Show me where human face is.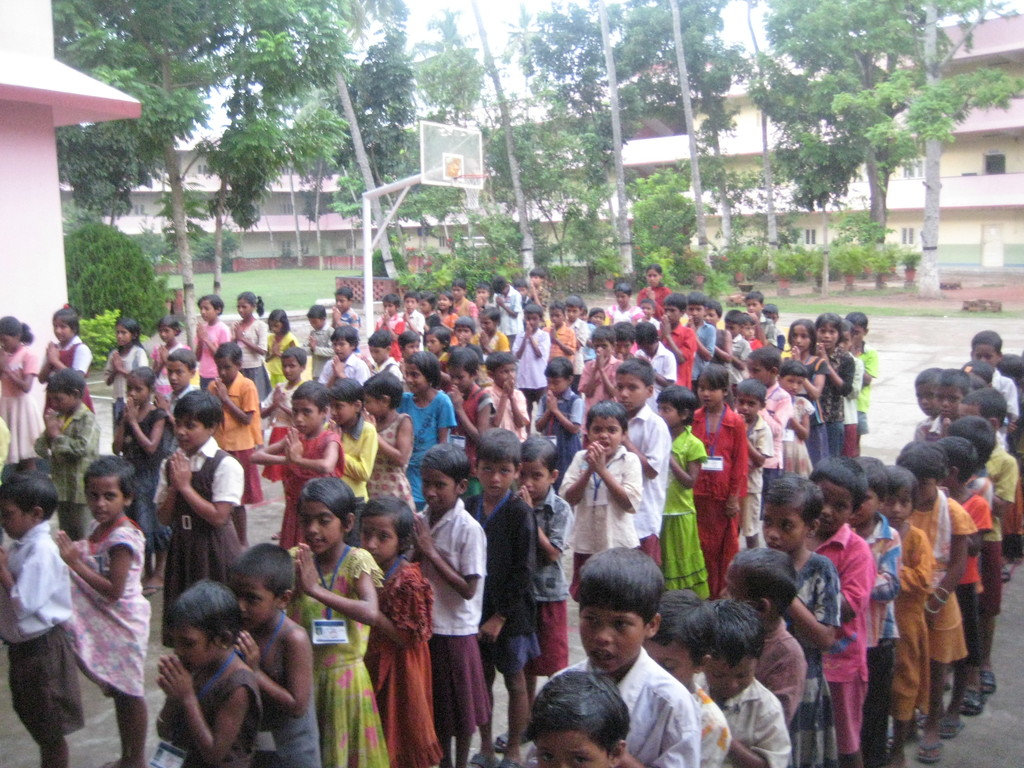
human face is at 362,395,385,416.
